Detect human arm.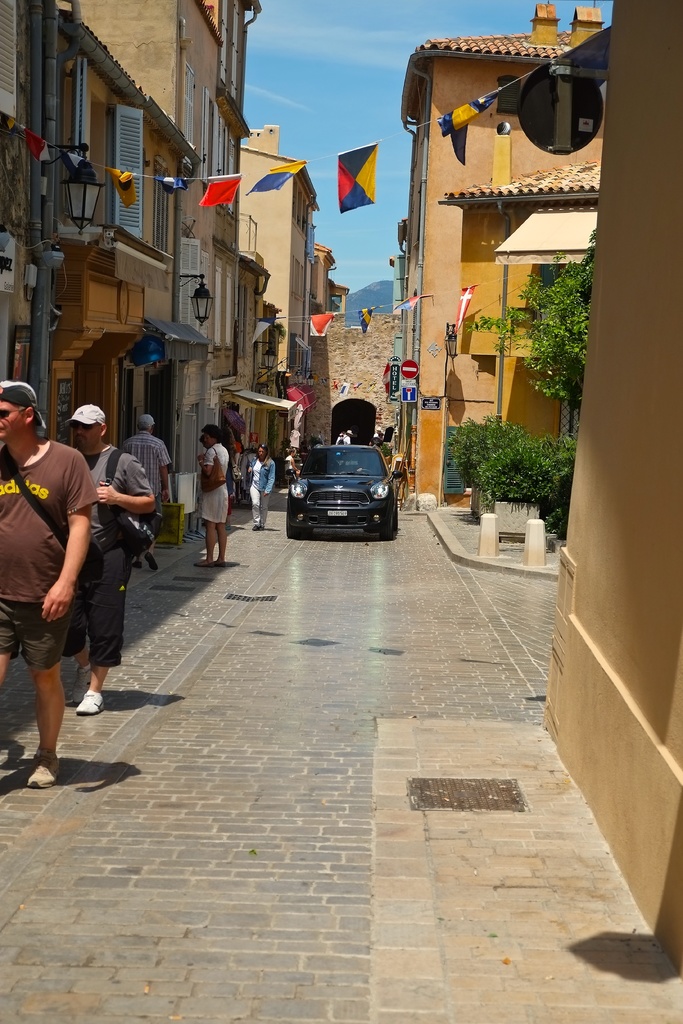
Detected at <bbox>197, 445, 213, 488</bbox>.
